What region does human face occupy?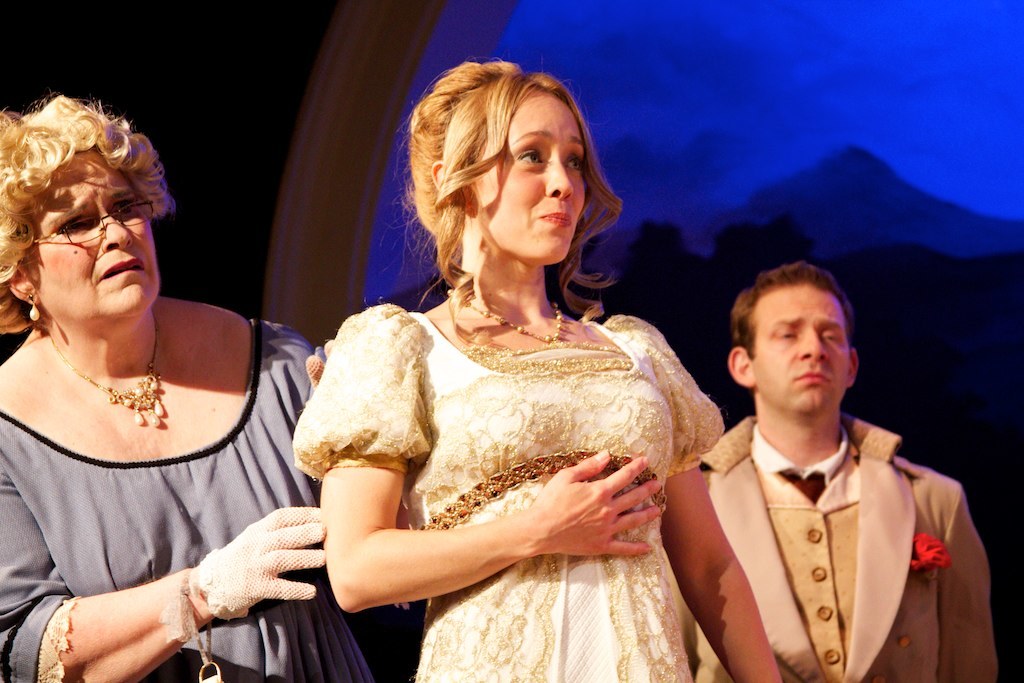
x1=472 y1=96 x2=584 y2=265.
